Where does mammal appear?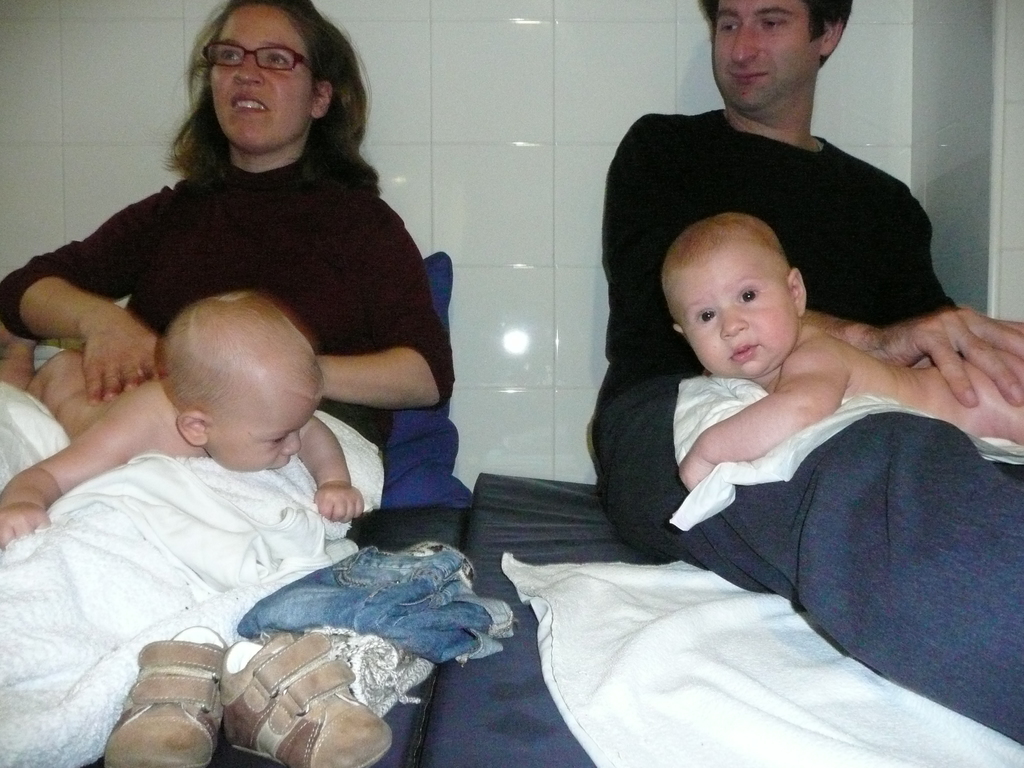
Appears at (left=591, top=0, right=1023, bottom=745).
